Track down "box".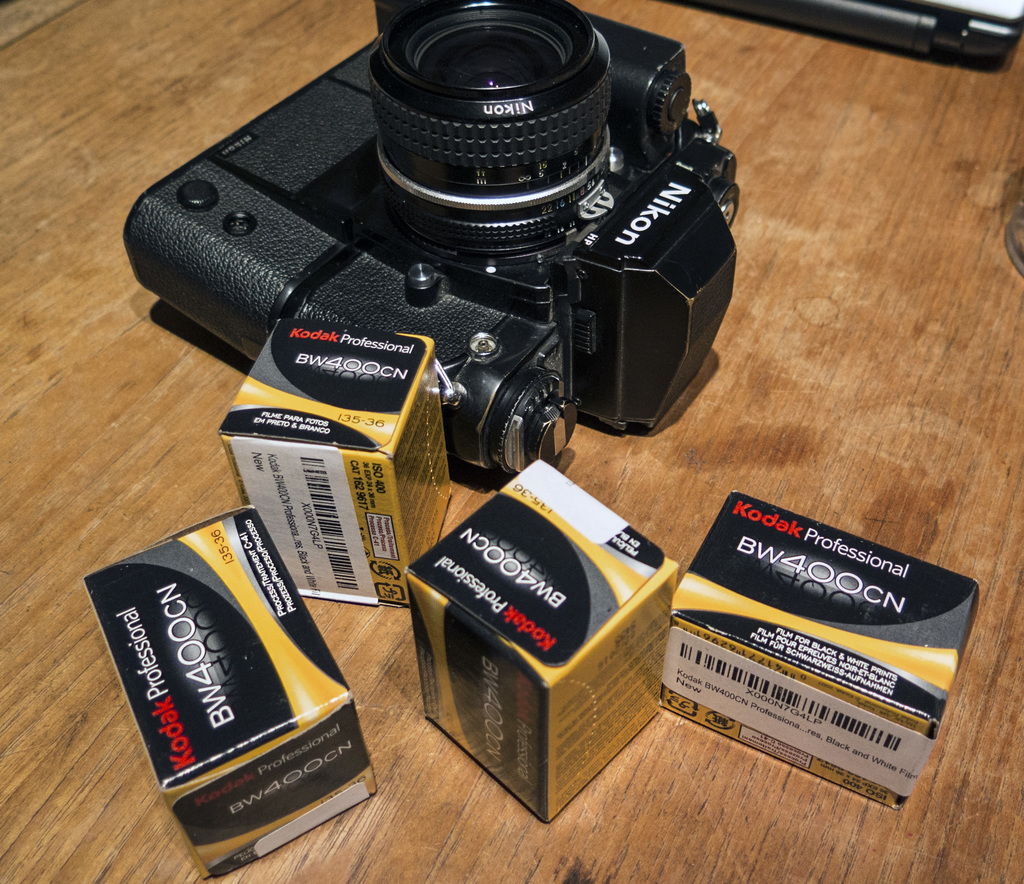
Tracked to (x1=405, y1=465, x2=678, y2=825).
